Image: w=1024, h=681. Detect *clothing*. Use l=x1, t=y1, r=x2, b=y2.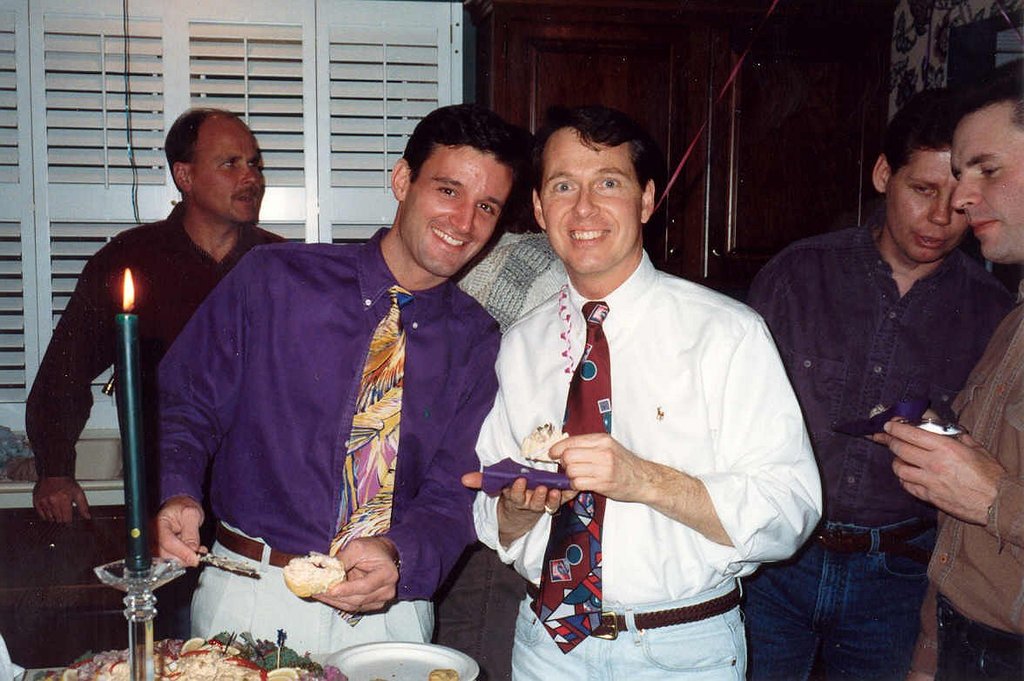
l=922, t=306, r=1023, b=680.
